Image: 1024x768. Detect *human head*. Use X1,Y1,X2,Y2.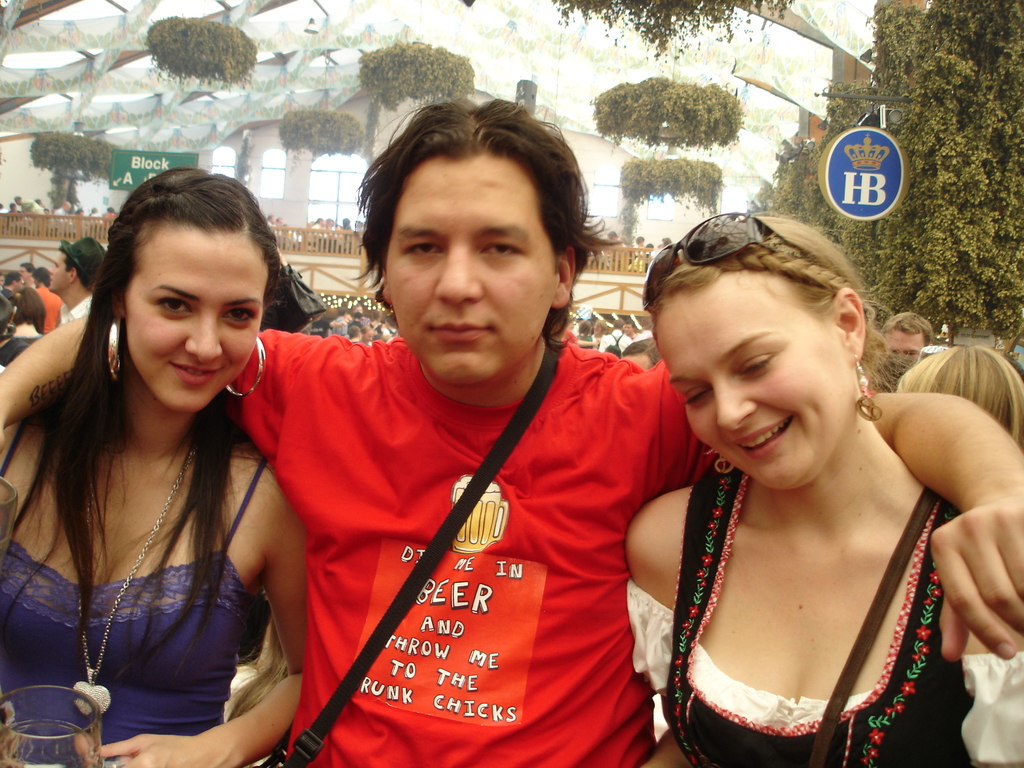
607,228,618,241.
